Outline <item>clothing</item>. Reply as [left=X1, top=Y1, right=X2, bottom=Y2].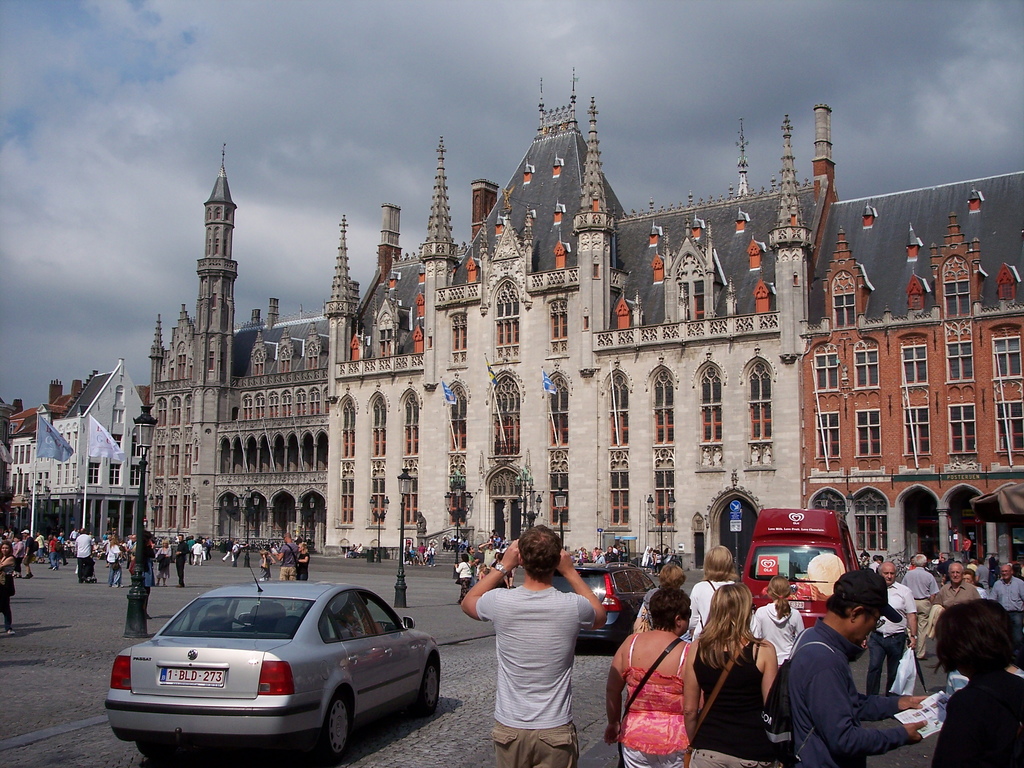
[left=996, top=574, right=1023, bottom=625].
